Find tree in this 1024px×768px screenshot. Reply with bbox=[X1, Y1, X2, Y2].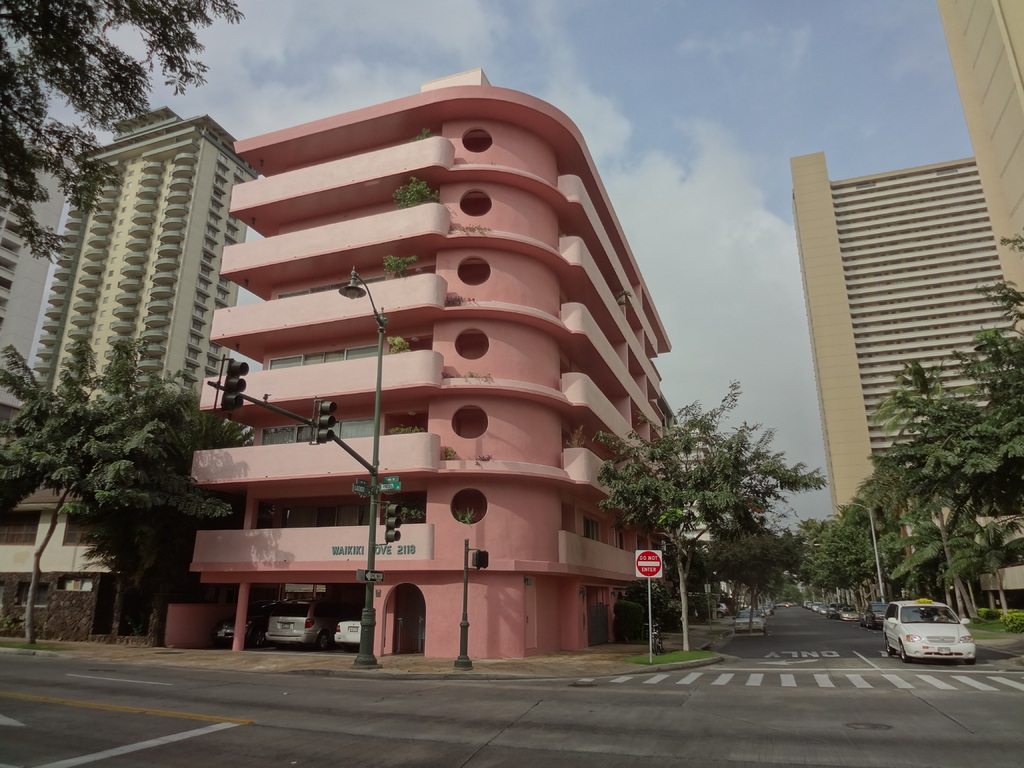
bbox=[16, 317, 211, 609].
